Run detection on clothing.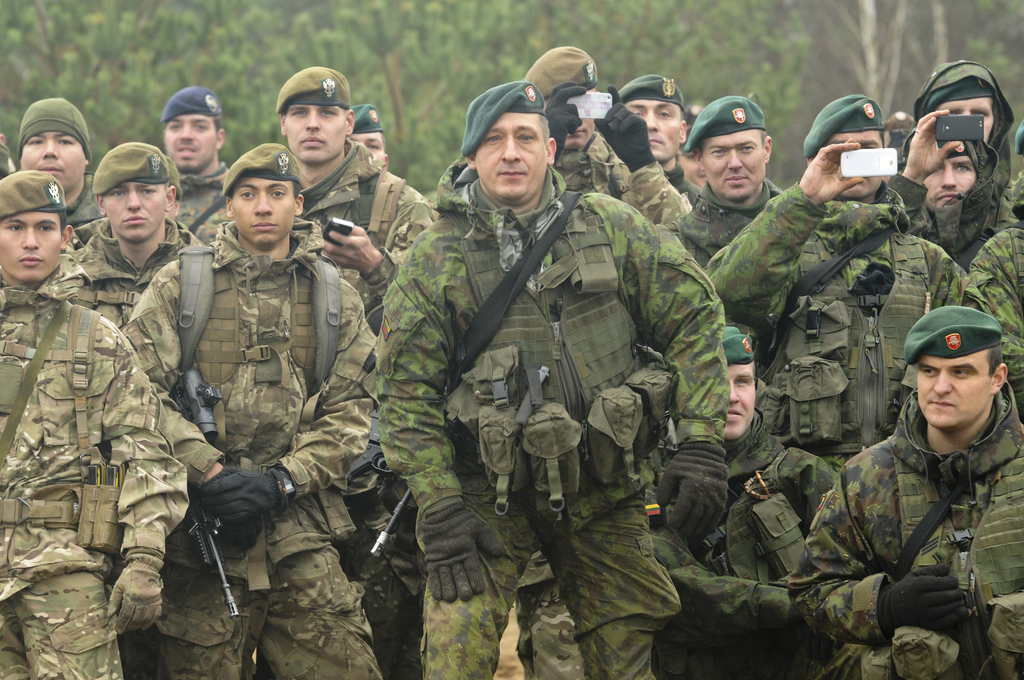
Result: l=966, t=211, r=1023, b=397.
